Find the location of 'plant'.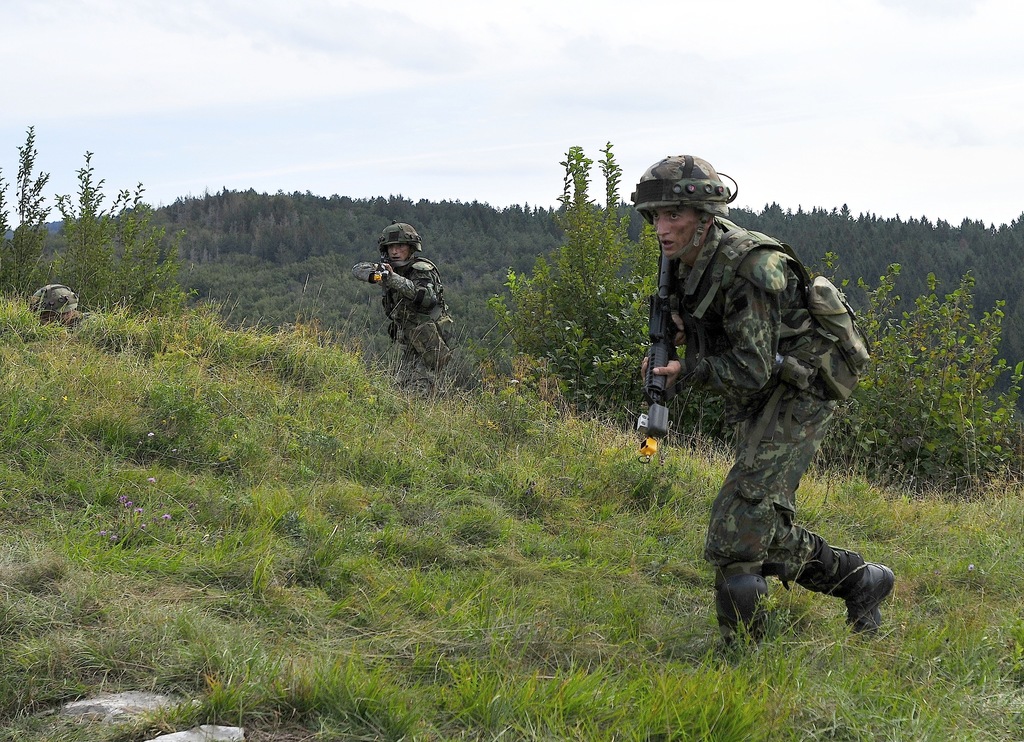
Location: region(879, 245, 1012, 501).
